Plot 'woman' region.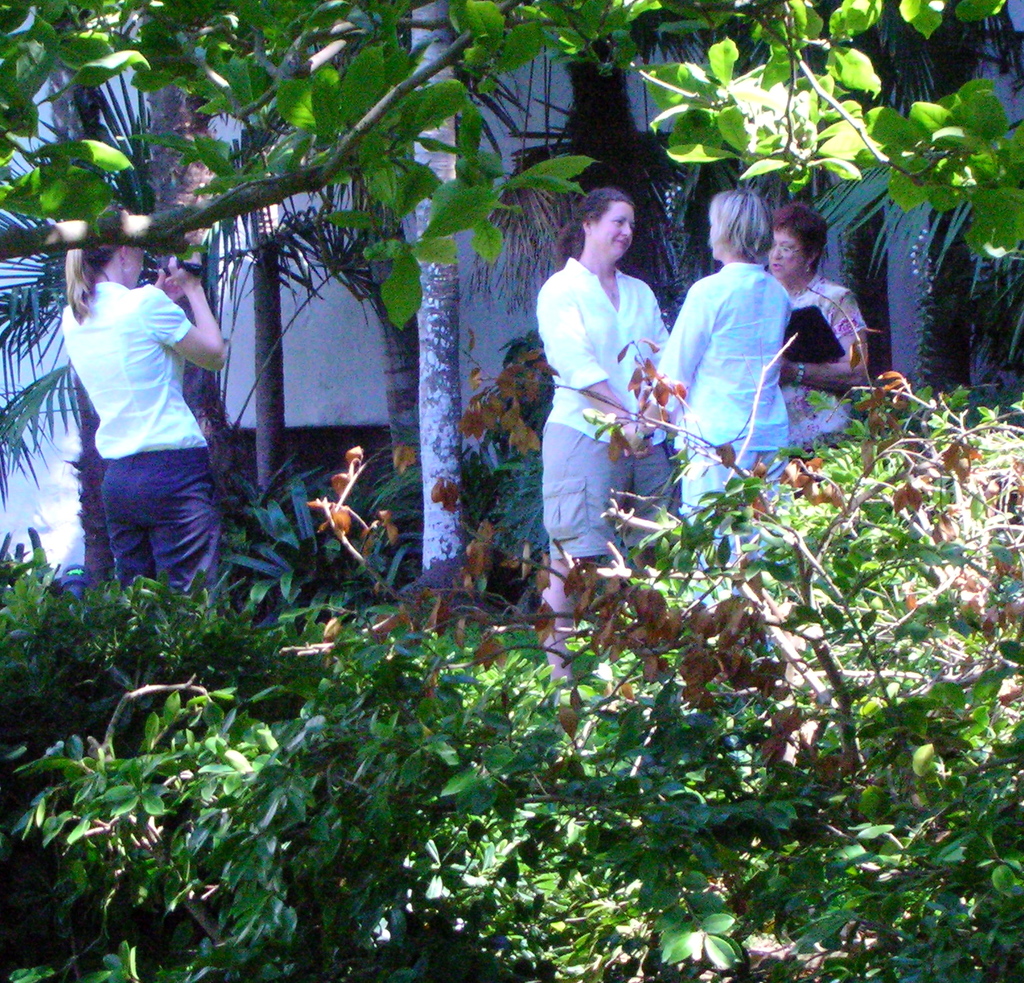
Plotted at <box>765,194,890,458</box>.
